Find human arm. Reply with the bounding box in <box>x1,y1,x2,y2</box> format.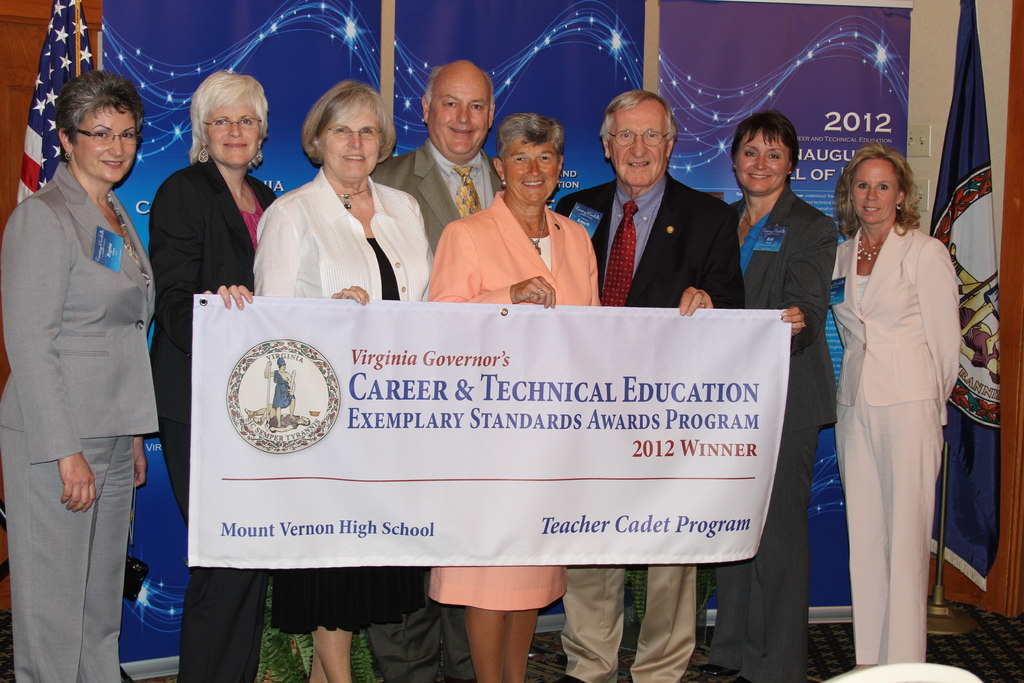
<box>917,235,963,400</box>.
